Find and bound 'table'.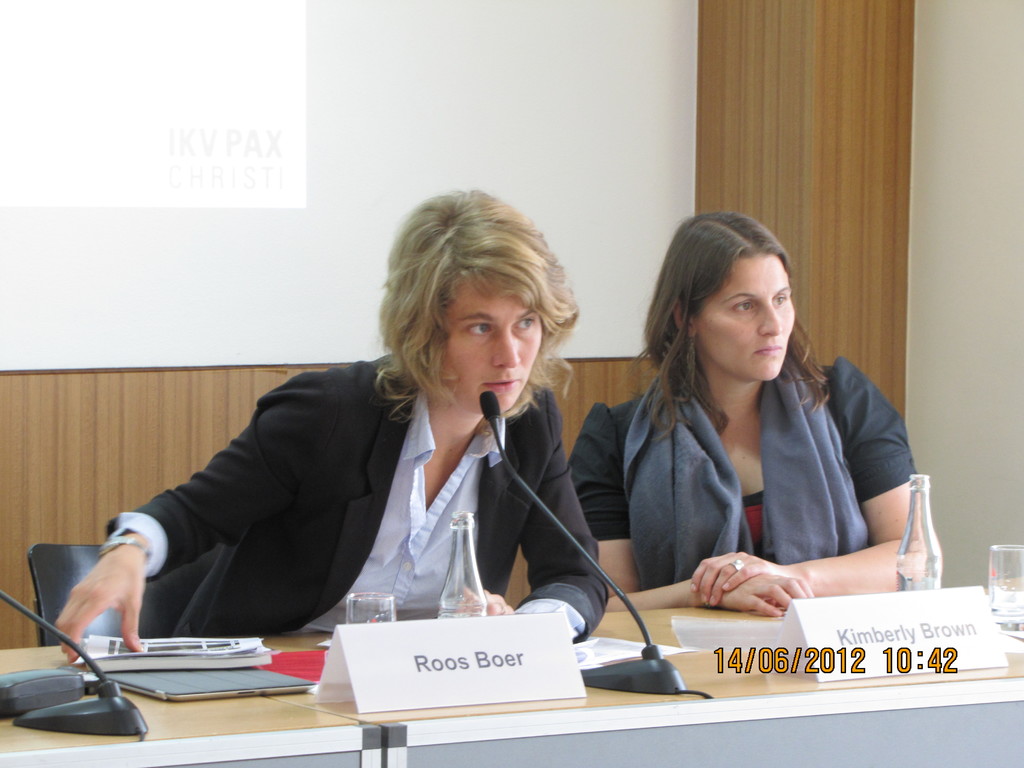
Bound: locate(235, 578, 1023, 767).
